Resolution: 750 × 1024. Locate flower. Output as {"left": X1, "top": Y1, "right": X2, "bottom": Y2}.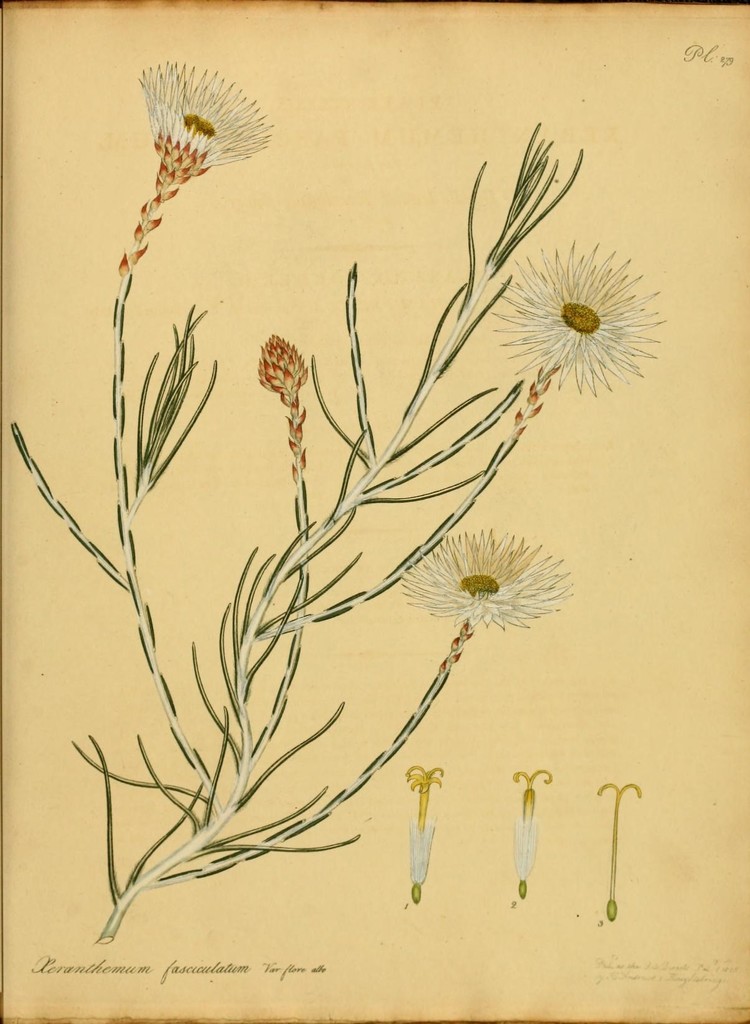
{"left": 492, "top": 237, "right": 665, "bottom": 396}.
